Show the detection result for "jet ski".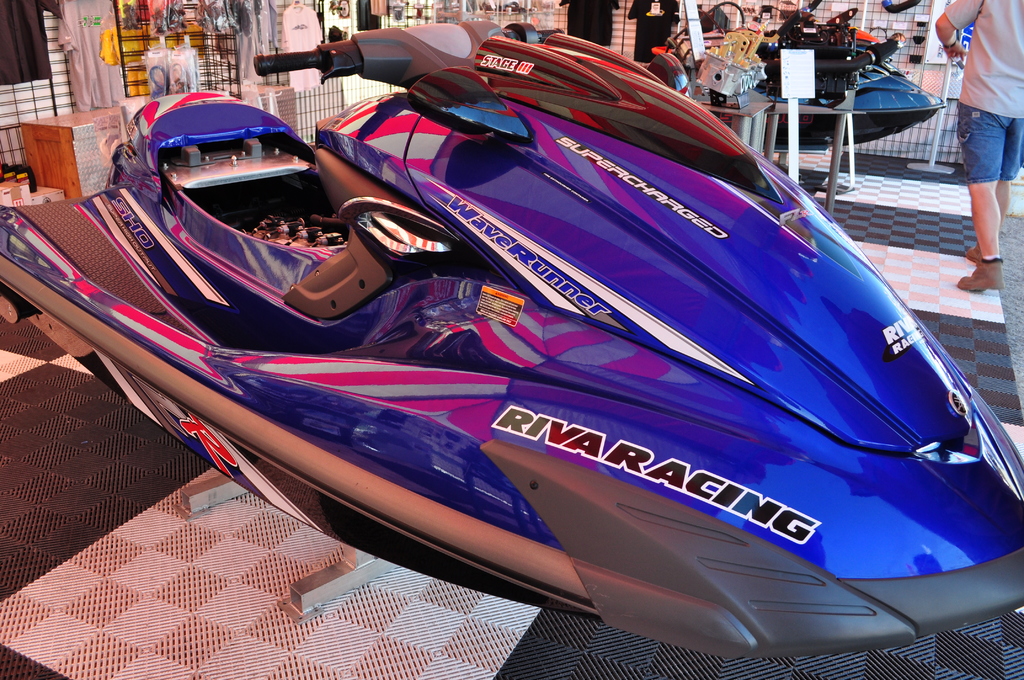
rect(657, 0, 947, 151).
